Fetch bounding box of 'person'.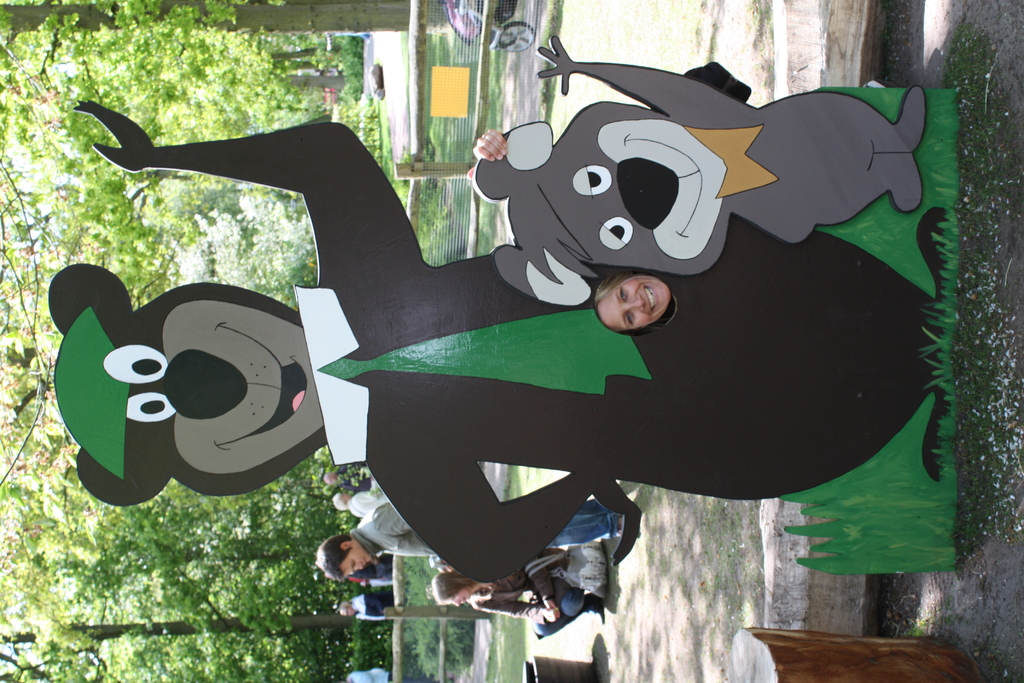
Bbox: (x1=342, y1=664, x2=422, y2=682).
